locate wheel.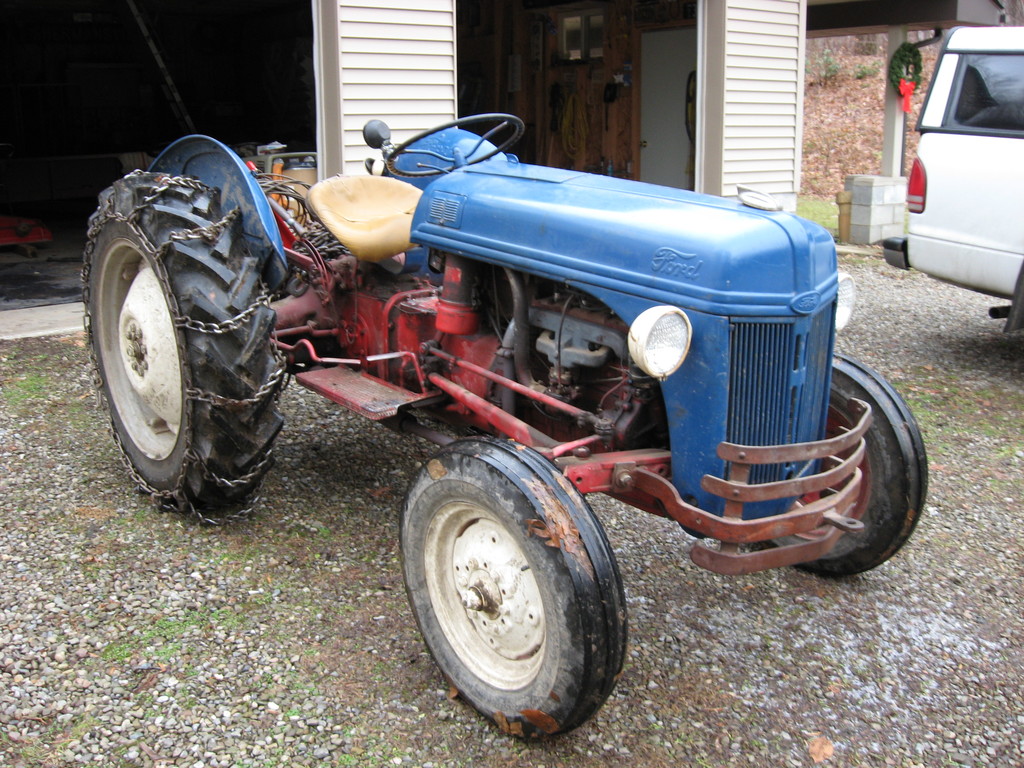
Bounding box: 77/172/287/521.
